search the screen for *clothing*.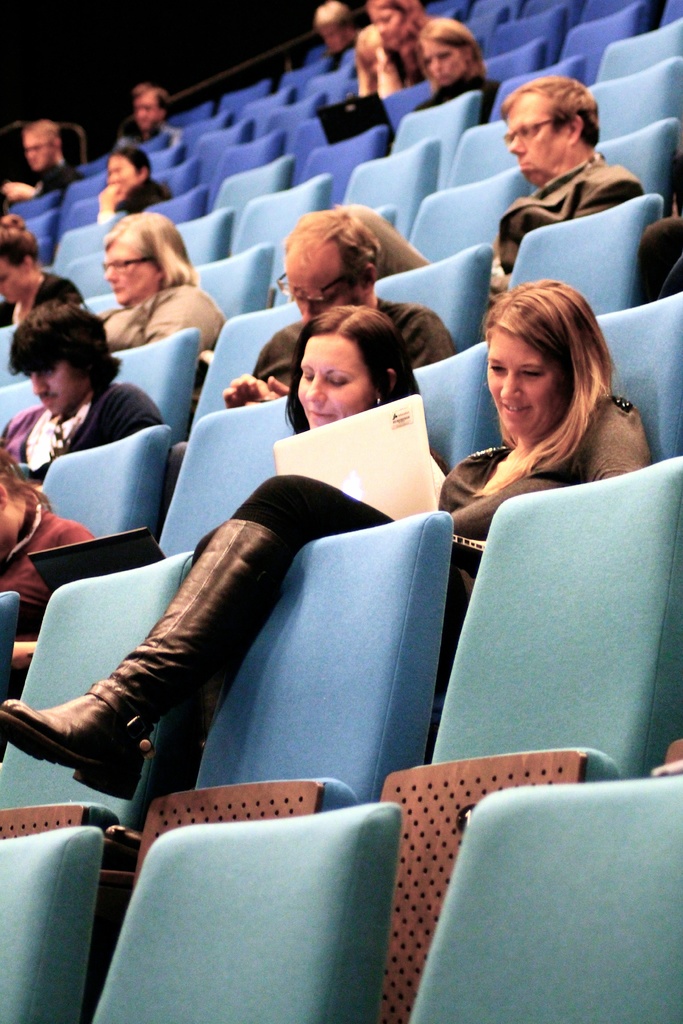
Found at [x1=484, y1=166, x2=632, y2=294].
